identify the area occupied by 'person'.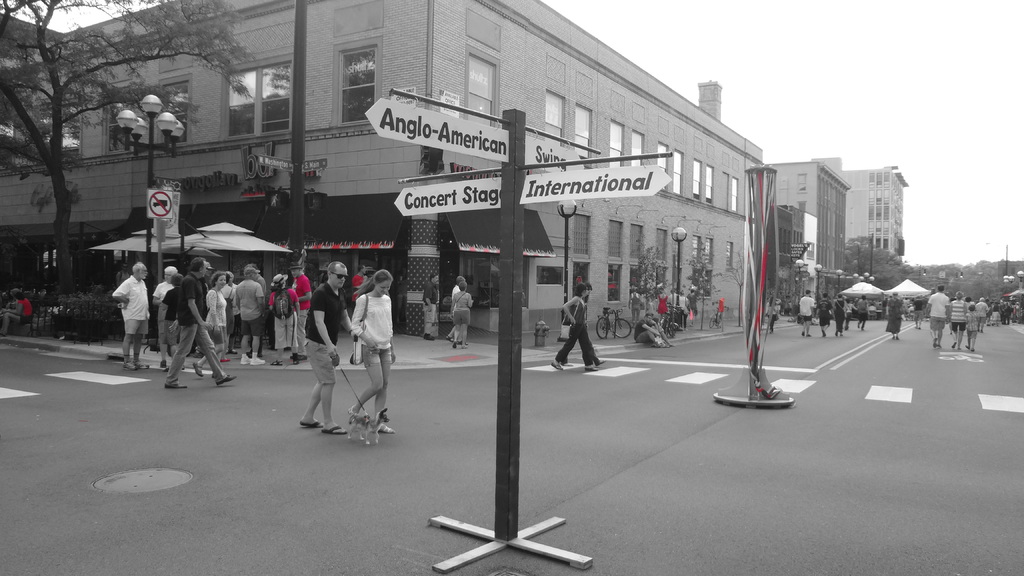
Area: locate(348, 266, 399, 434).
